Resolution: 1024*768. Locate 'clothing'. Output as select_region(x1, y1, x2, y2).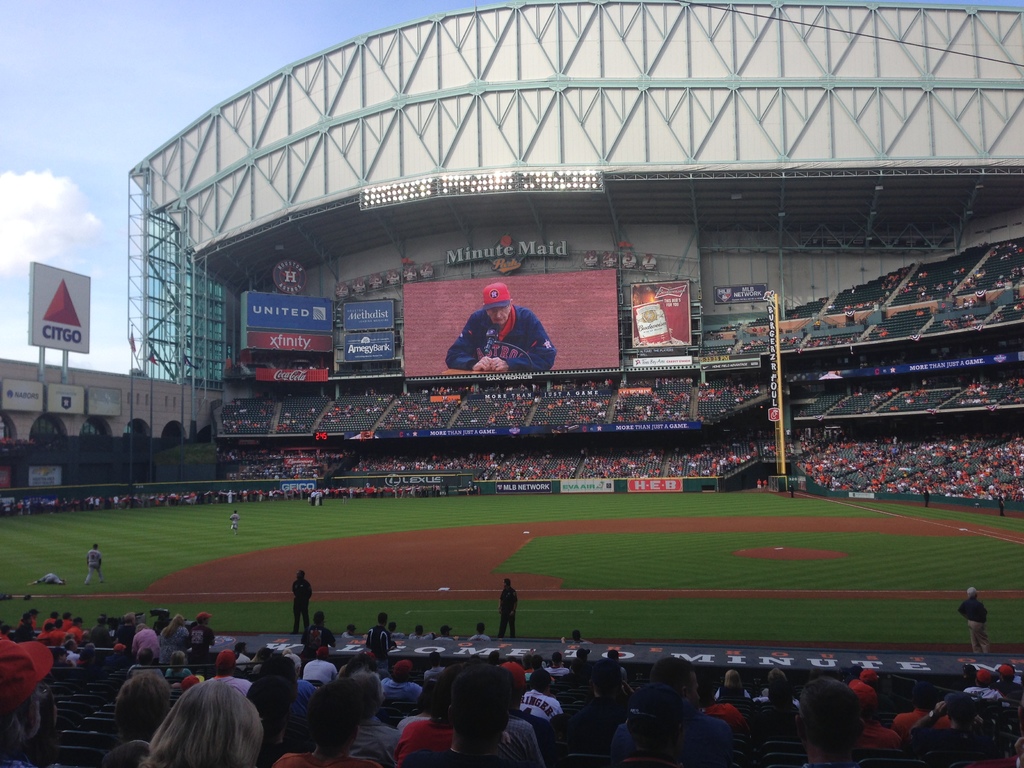
select_region(234, 650, 250, 671).
